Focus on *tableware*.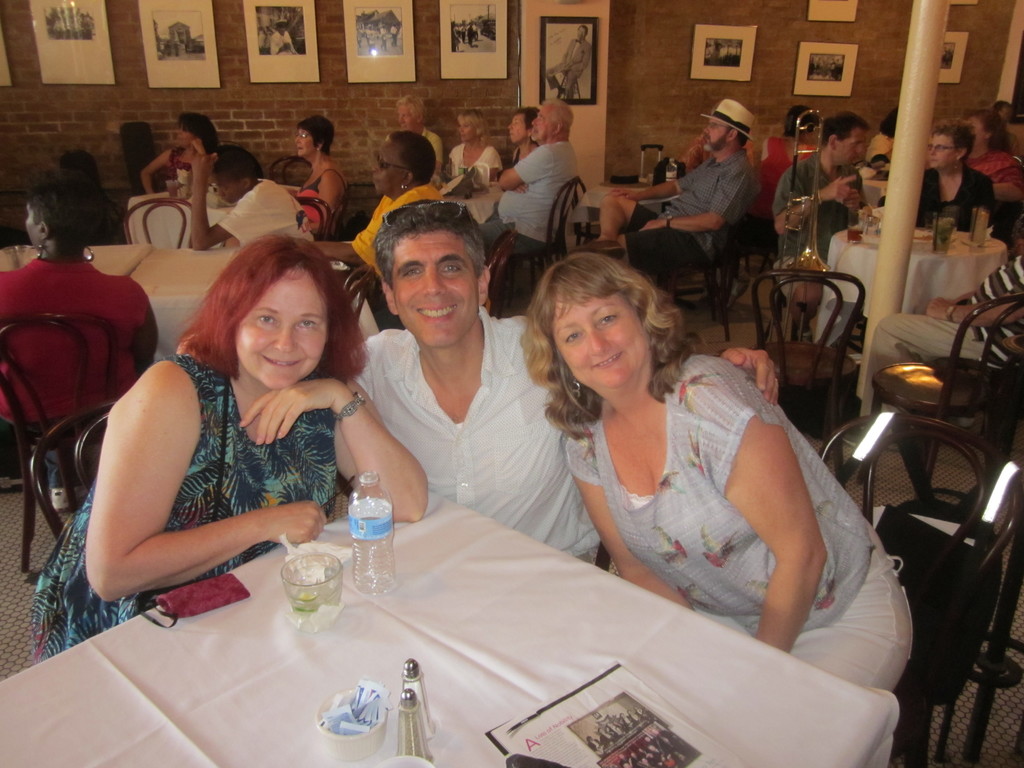
Focused at <box>164,179,175,200</box>.
